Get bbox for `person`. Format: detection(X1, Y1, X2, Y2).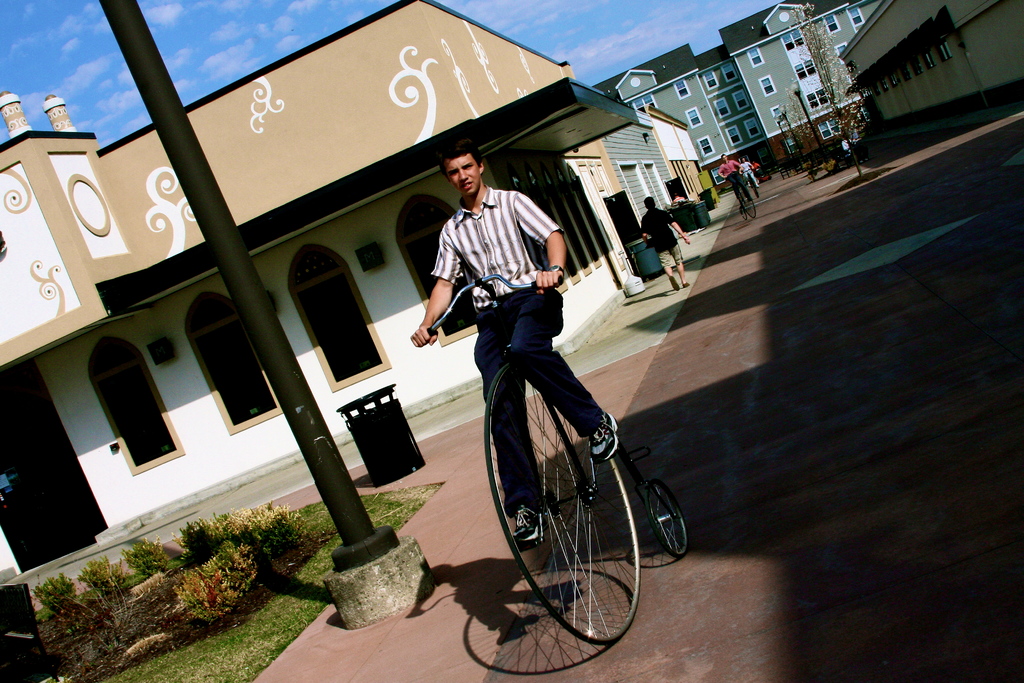
detection(429, 142, 601, 506).
